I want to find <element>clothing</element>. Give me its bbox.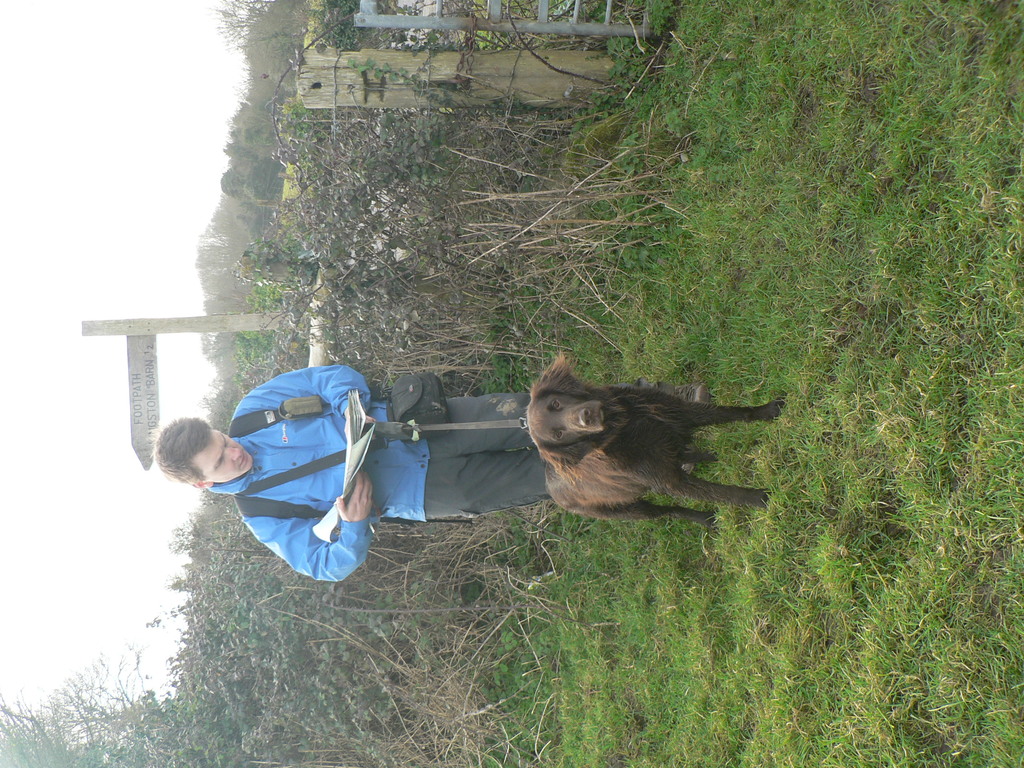
bbox=[201, 363, 394, 600].
